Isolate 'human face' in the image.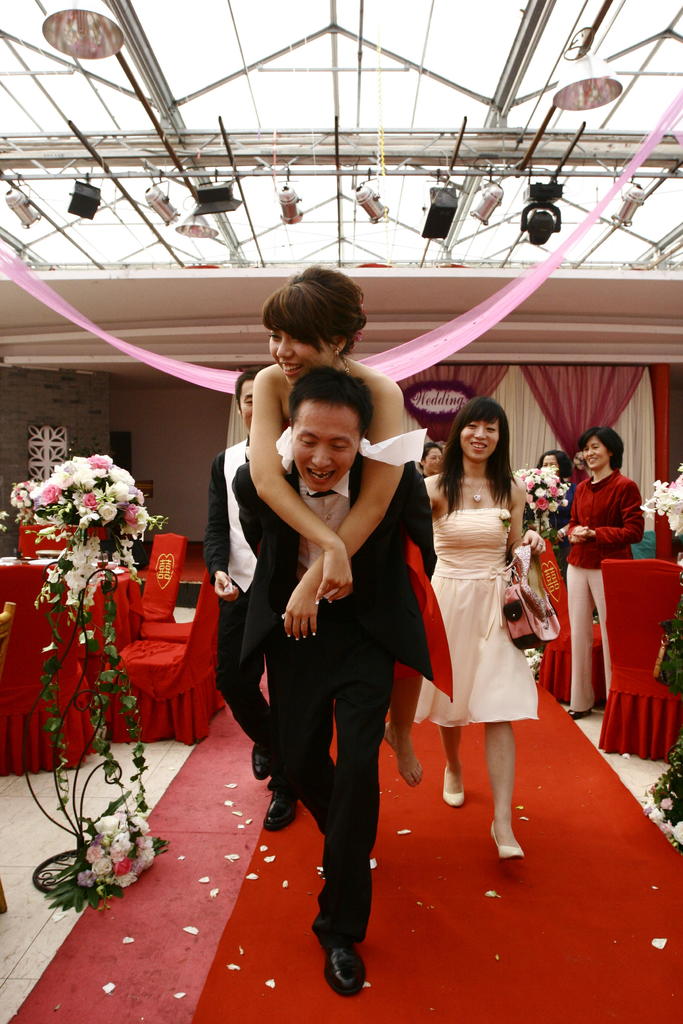
Isolated region: 541, 456, 557, 477.
